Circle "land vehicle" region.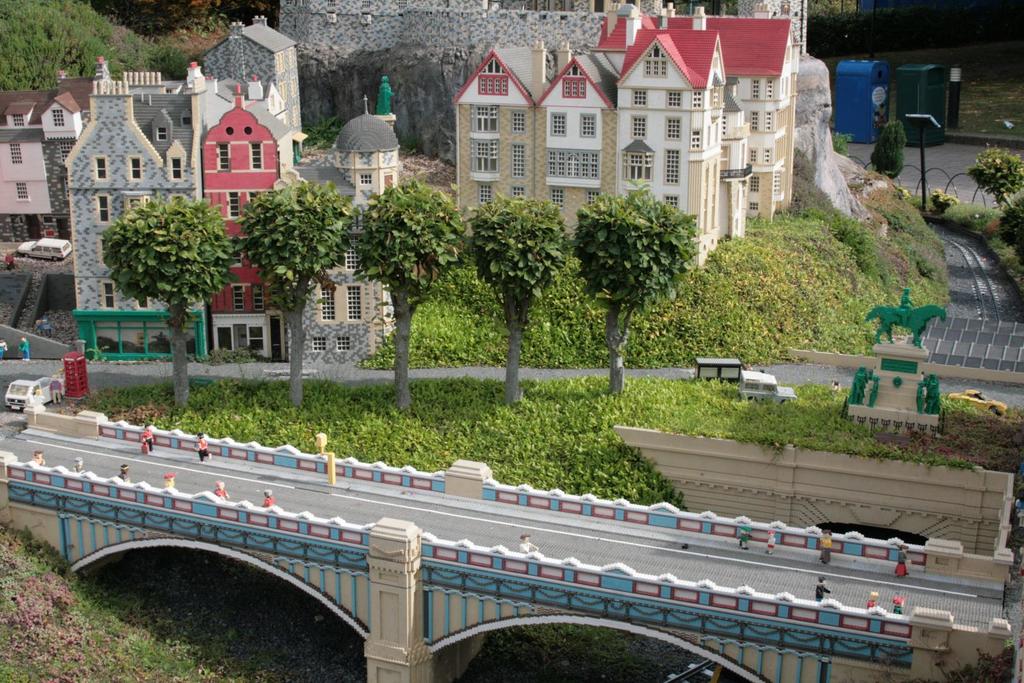
Region: [left=19, top=235, right=73, bottom=264].
